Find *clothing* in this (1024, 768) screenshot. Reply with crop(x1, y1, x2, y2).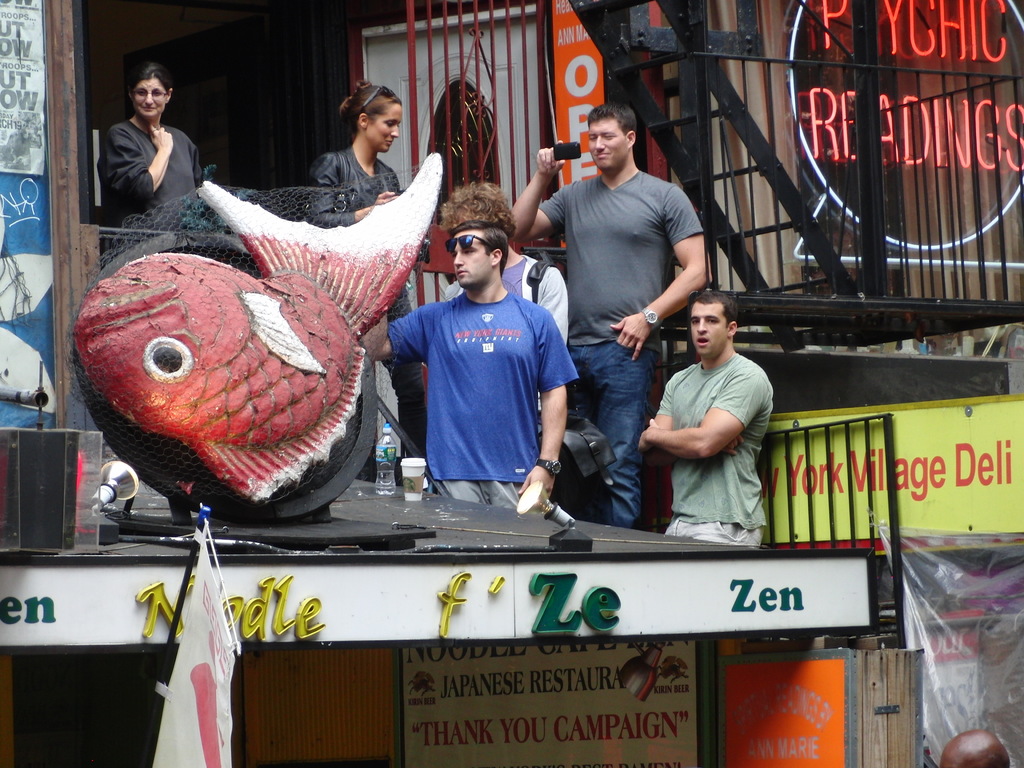
crop(534, 166, 705, 349).
